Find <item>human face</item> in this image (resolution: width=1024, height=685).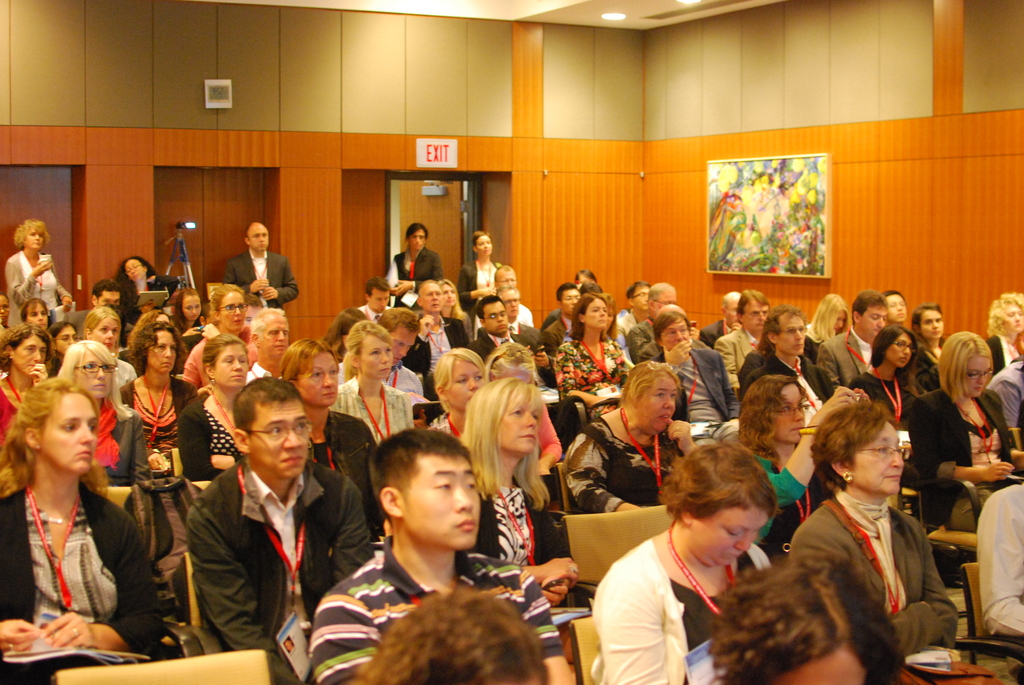
{"left": 742, "top": 299, "right": 769, "bottom": 329}.
